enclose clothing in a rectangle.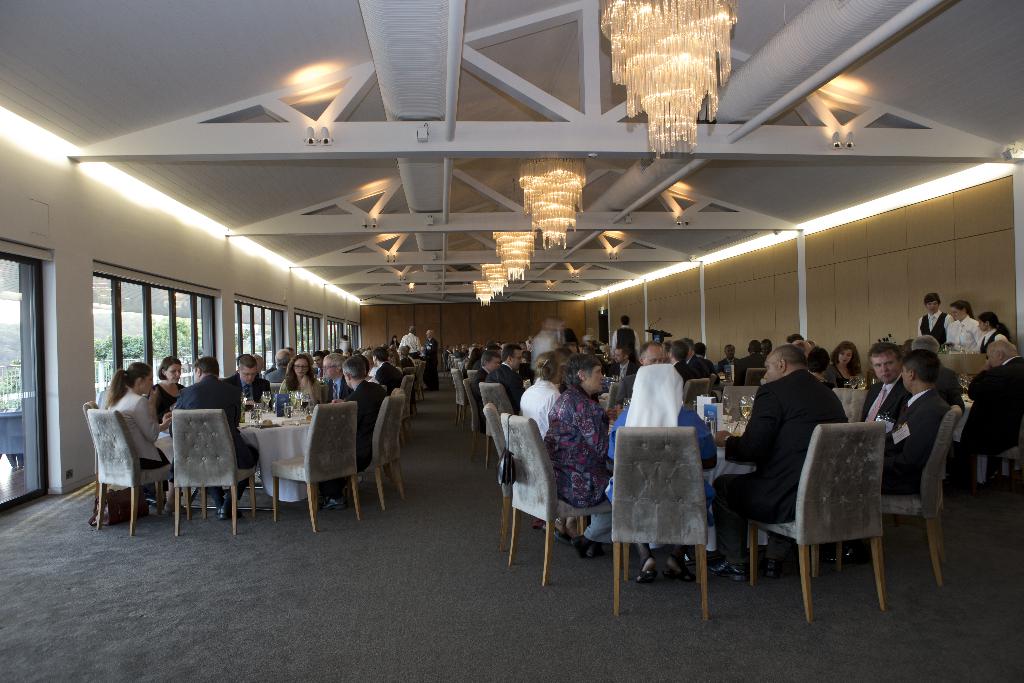
<region>310, 363, 326, 378</region>.
